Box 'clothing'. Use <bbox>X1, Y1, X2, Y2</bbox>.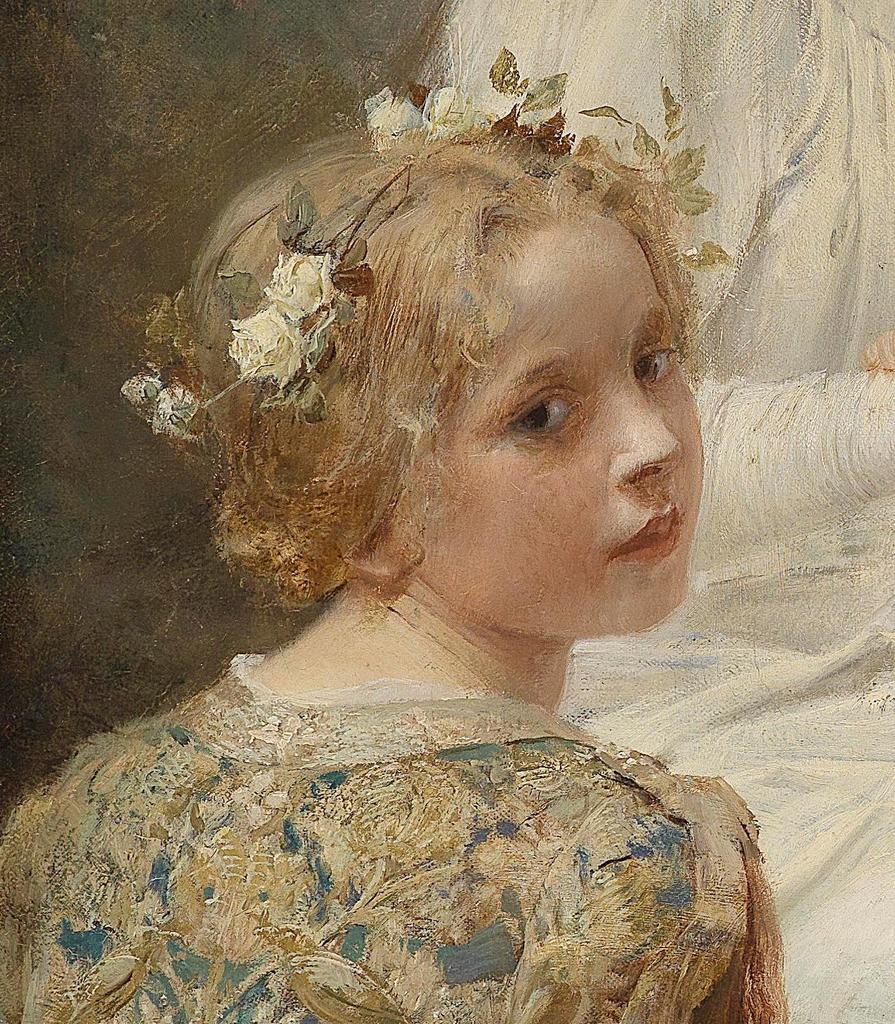
<bbox>125, 562, 821, 1023</bbox>.
